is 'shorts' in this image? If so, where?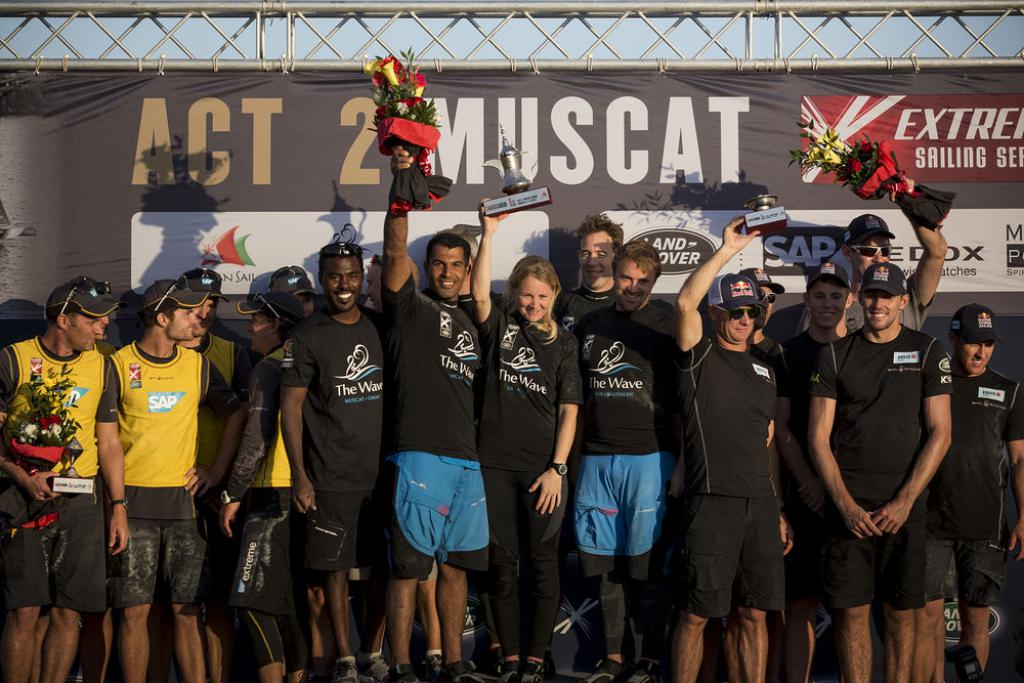
Yes, at (x1=110, y1=519, x2=212, y2=610).
